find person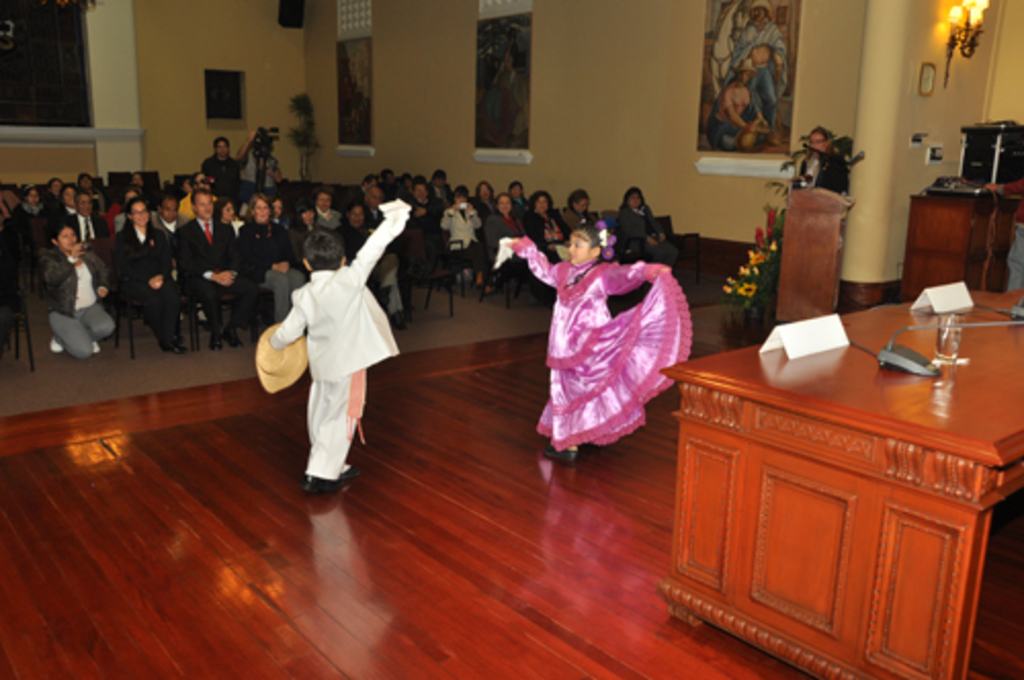
45,225,115,360
